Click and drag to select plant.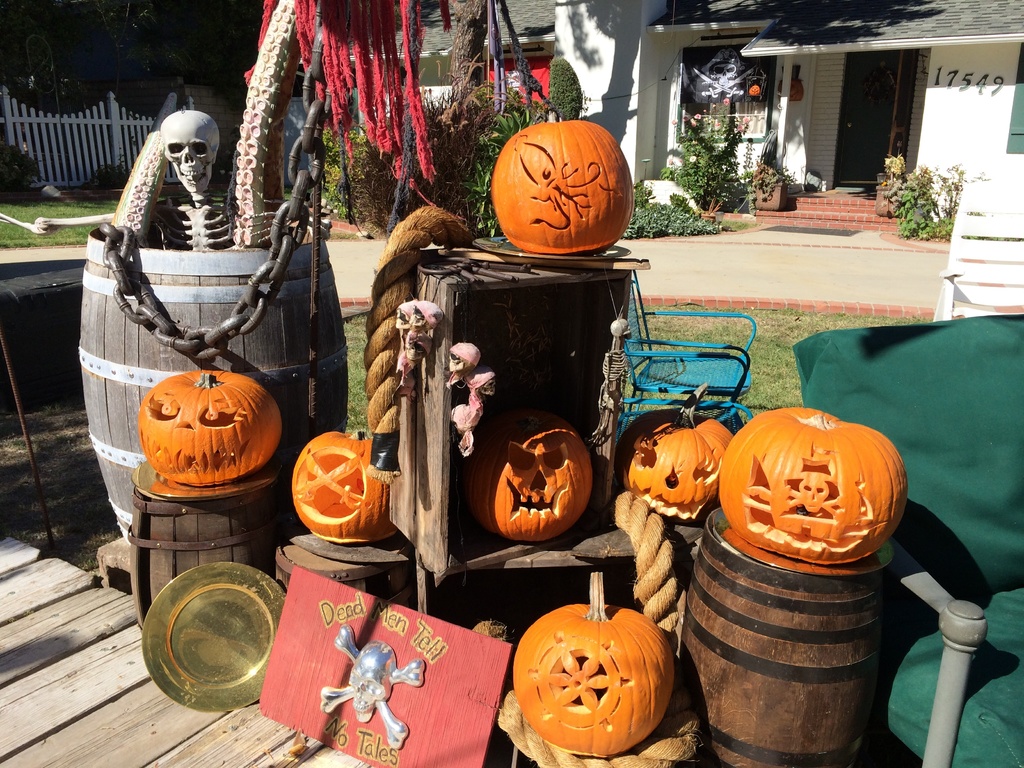
Selection: x1=654, y1=106, x2=792, y2=214.
